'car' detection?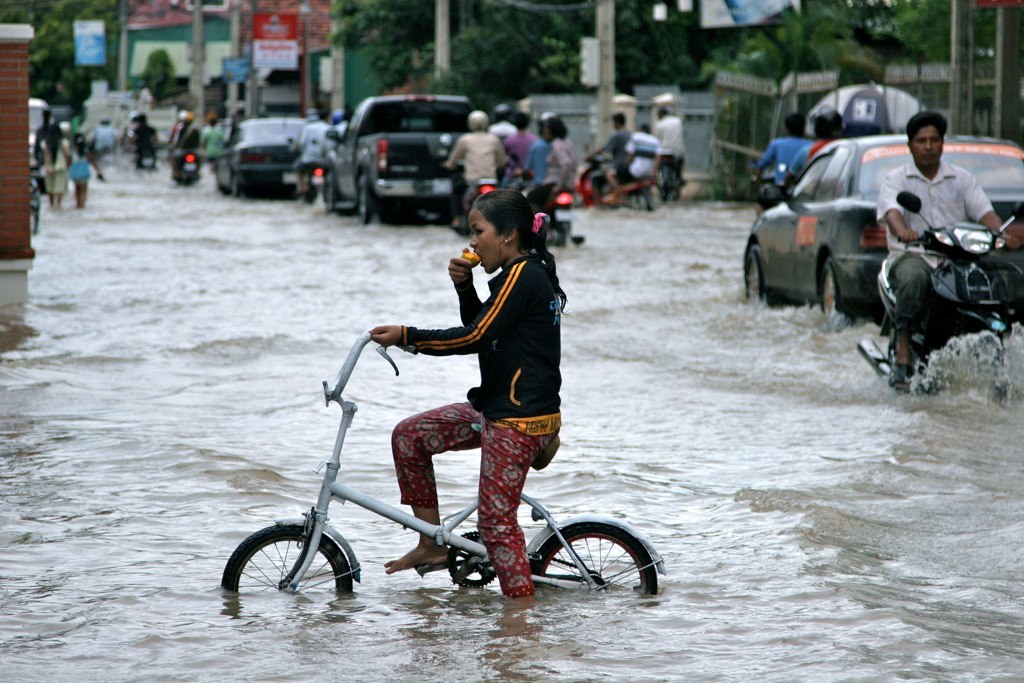
[219, 117, 310, 191]
